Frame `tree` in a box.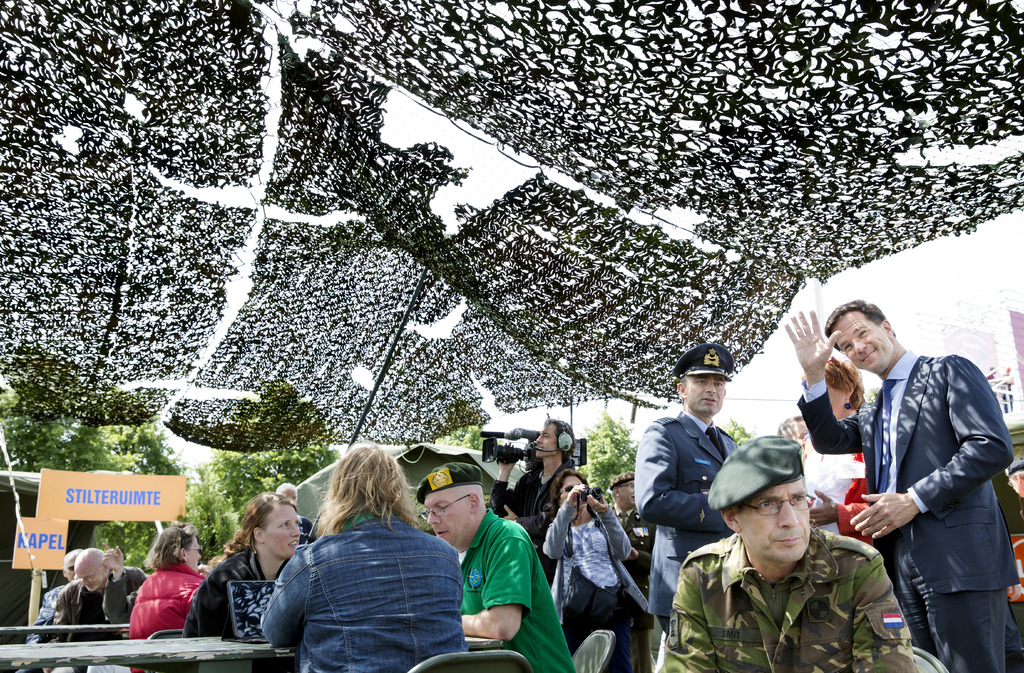
[436, 426, 492, 455].
